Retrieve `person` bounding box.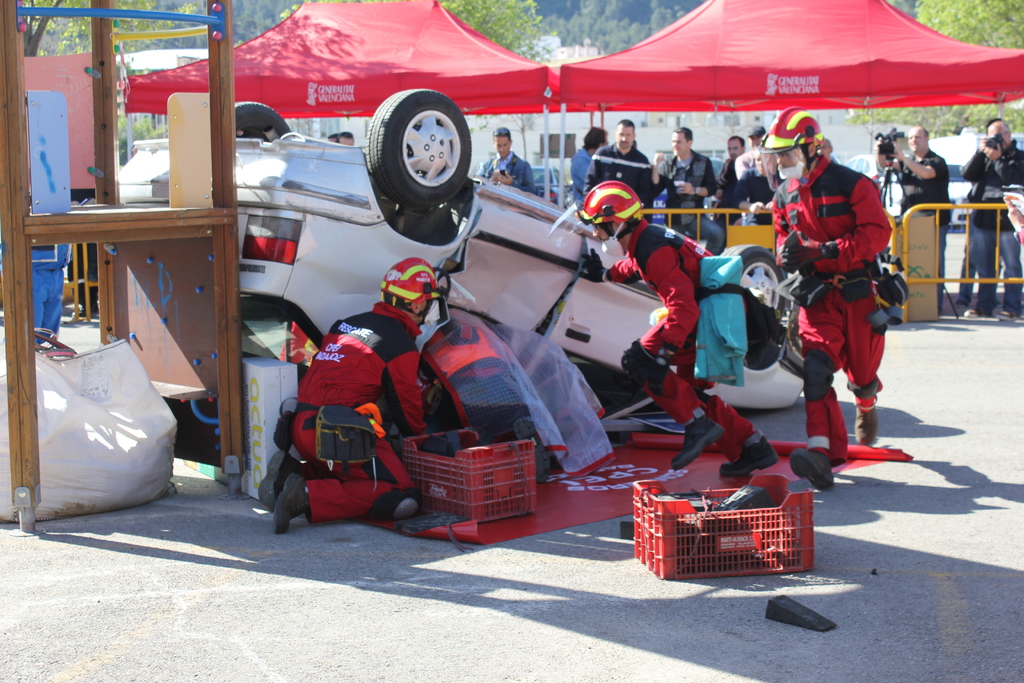
Bounding box: bbox(957, 115, 1023, 322).
